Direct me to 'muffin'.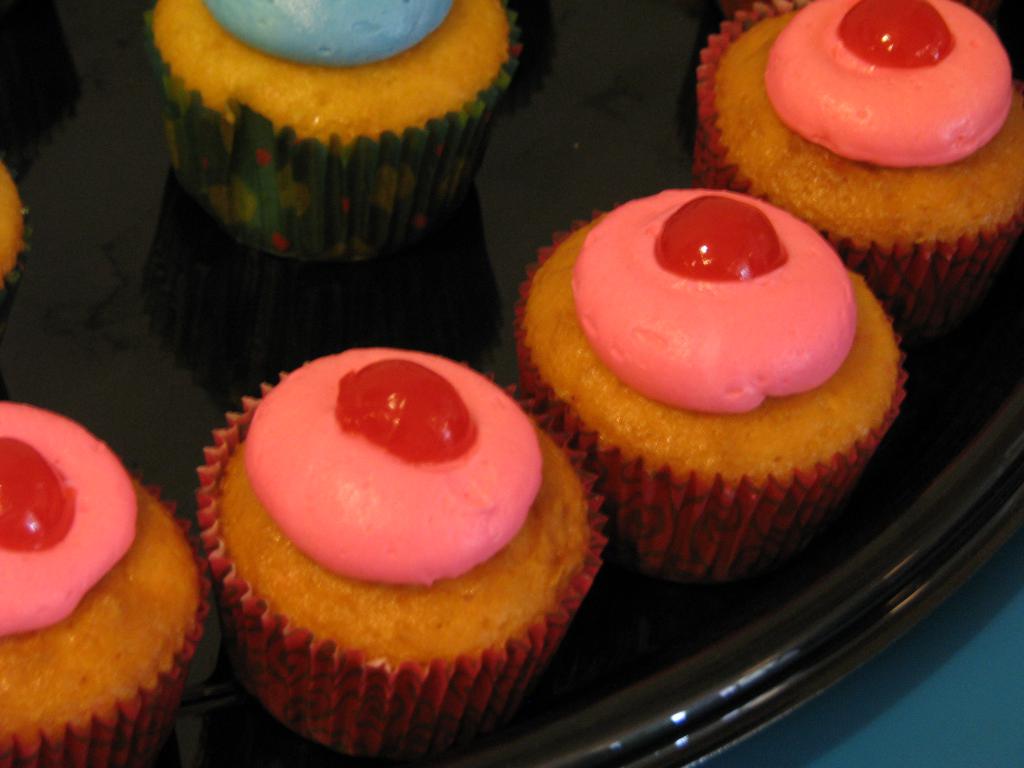
Direction: x1=180, y1=323, x2=600, y2=745.
